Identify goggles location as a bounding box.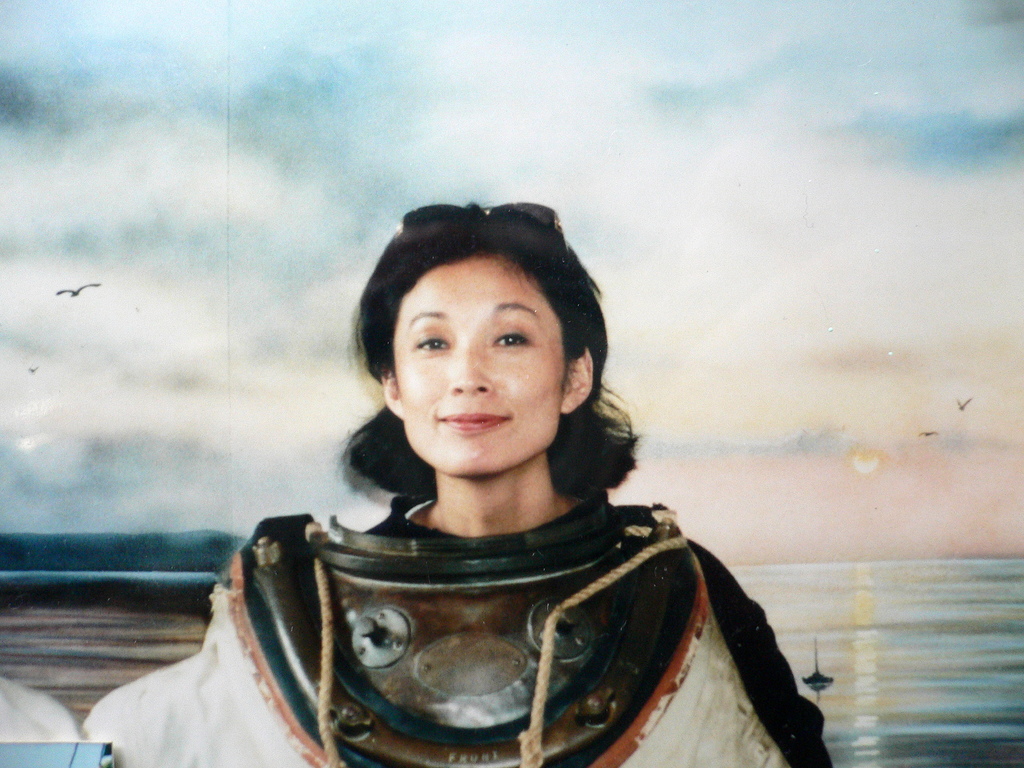
[left=399, top=202, right=565, bottom=234].
